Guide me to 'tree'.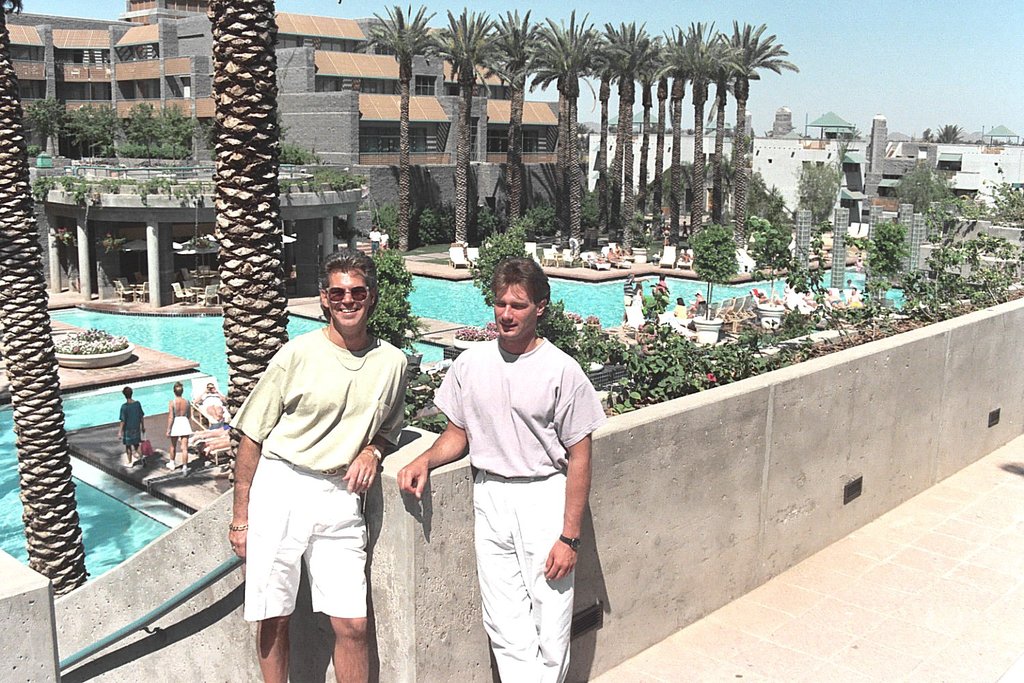
Guidance: bbox=[463, 229, 534, 304].
